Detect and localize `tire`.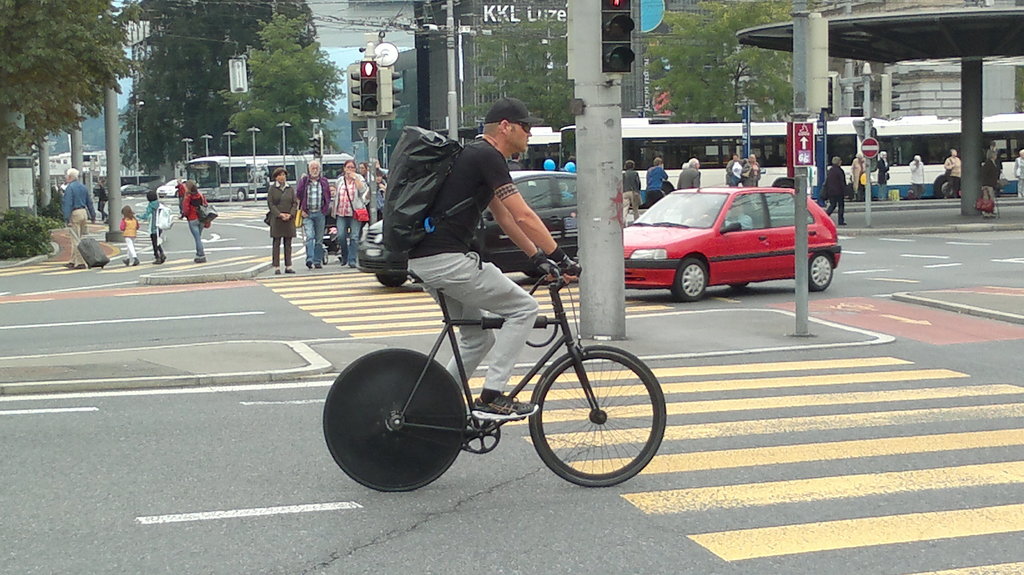
Localized at [672, 255, 713, 301].
